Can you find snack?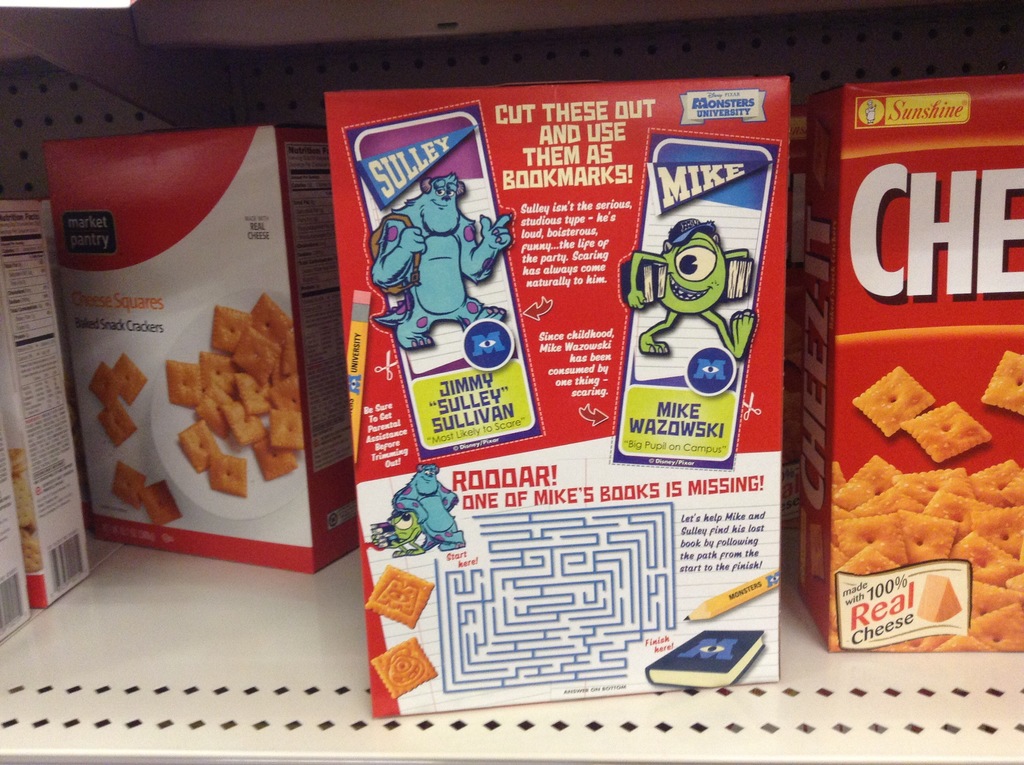
Yes, bounding box: 852,366,922,437.
